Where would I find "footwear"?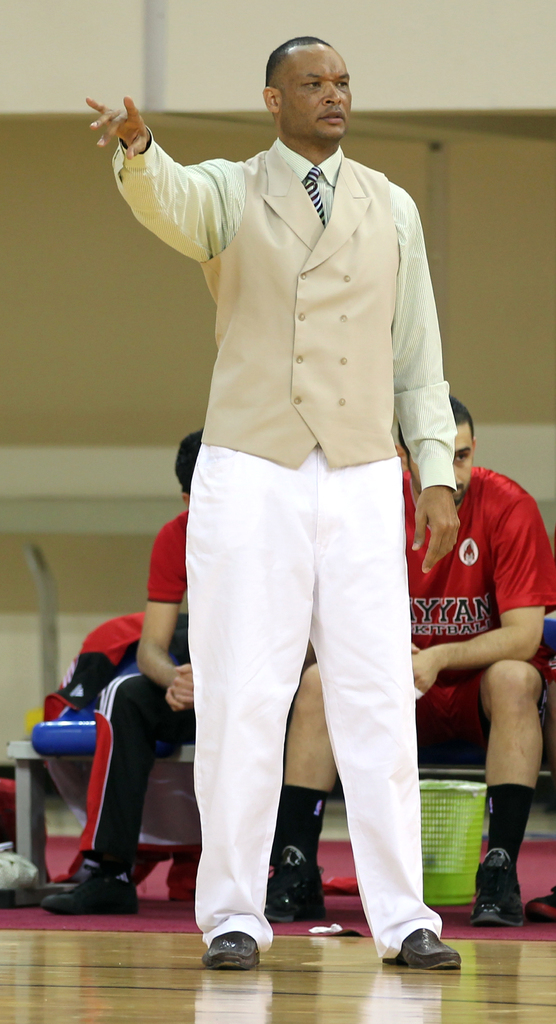
At bbox=(519, 881, 555, 923).
